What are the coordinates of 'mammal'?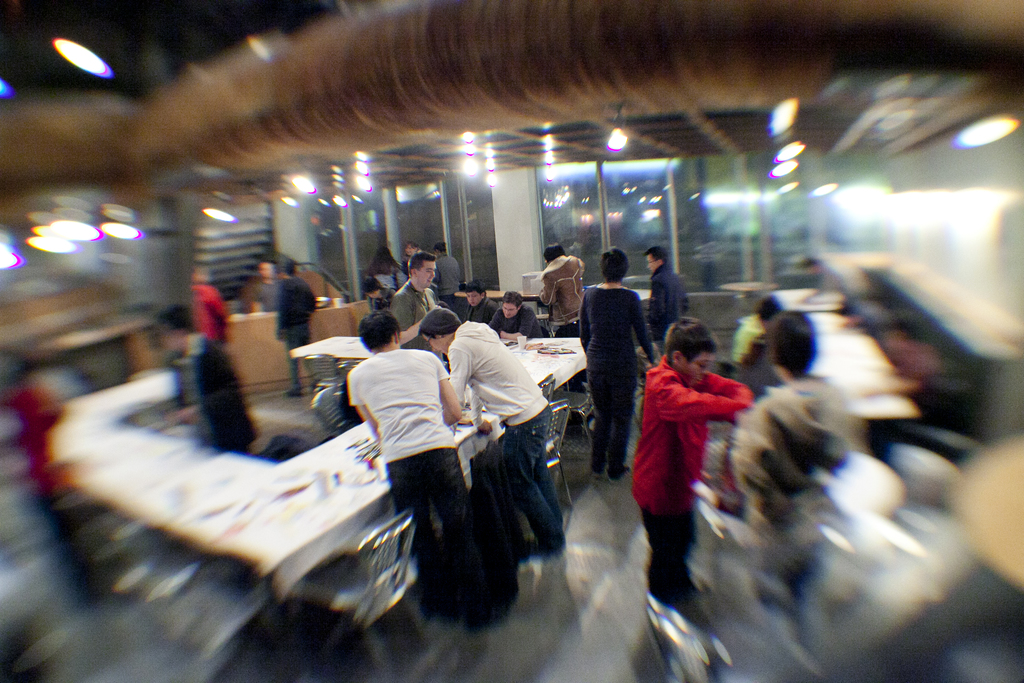
box(349, 312, 471, 613).
